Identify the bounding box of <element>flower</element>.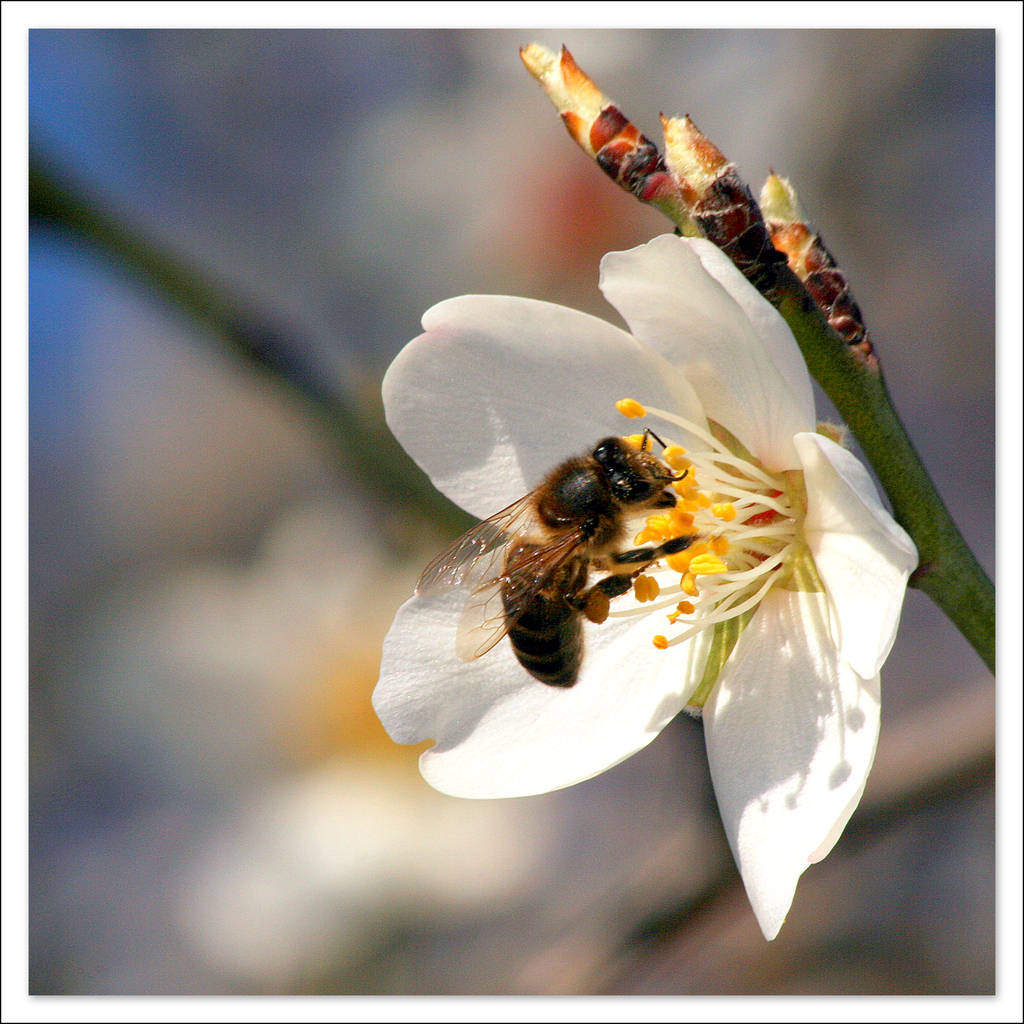
[312, 148, 957, 950].
